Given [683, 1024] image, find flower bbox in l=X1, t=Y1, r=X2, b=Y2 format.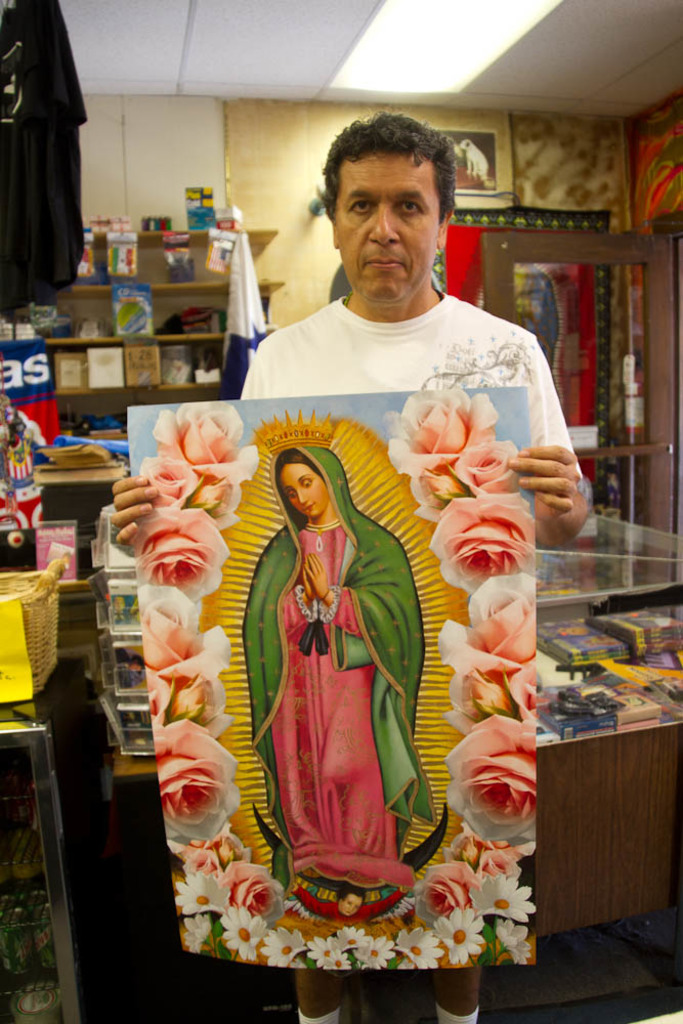
l=335, t=923, r=372, b=948.
